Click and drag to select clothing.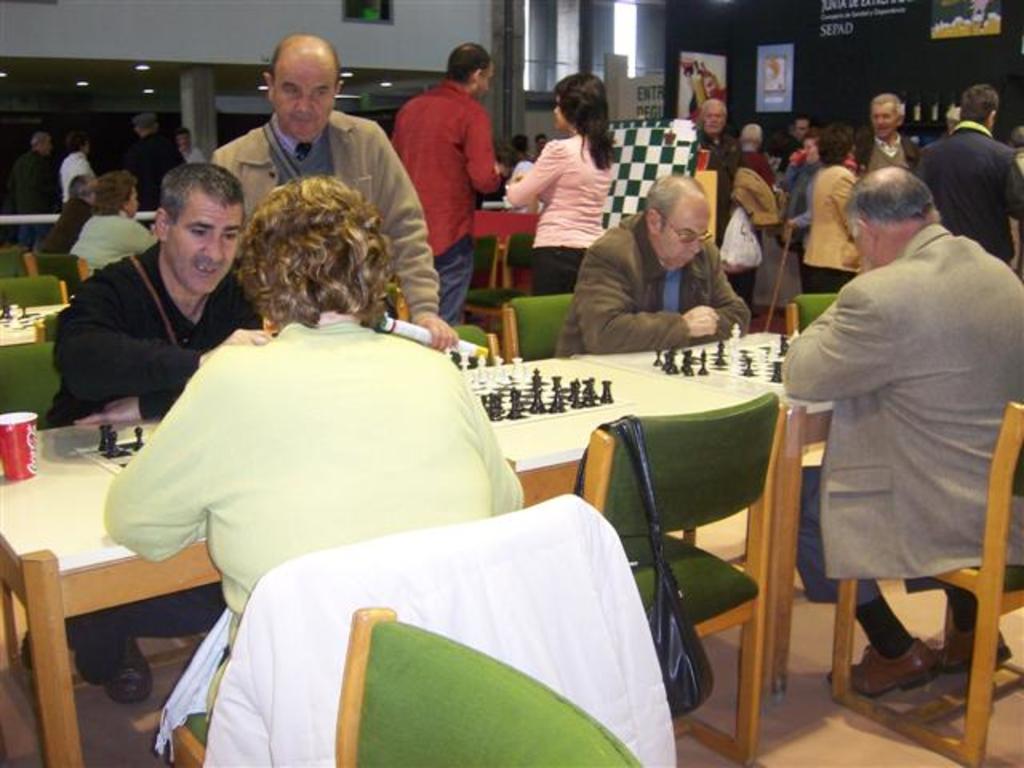
Selection: box=[782, 216, 1022, 610].
